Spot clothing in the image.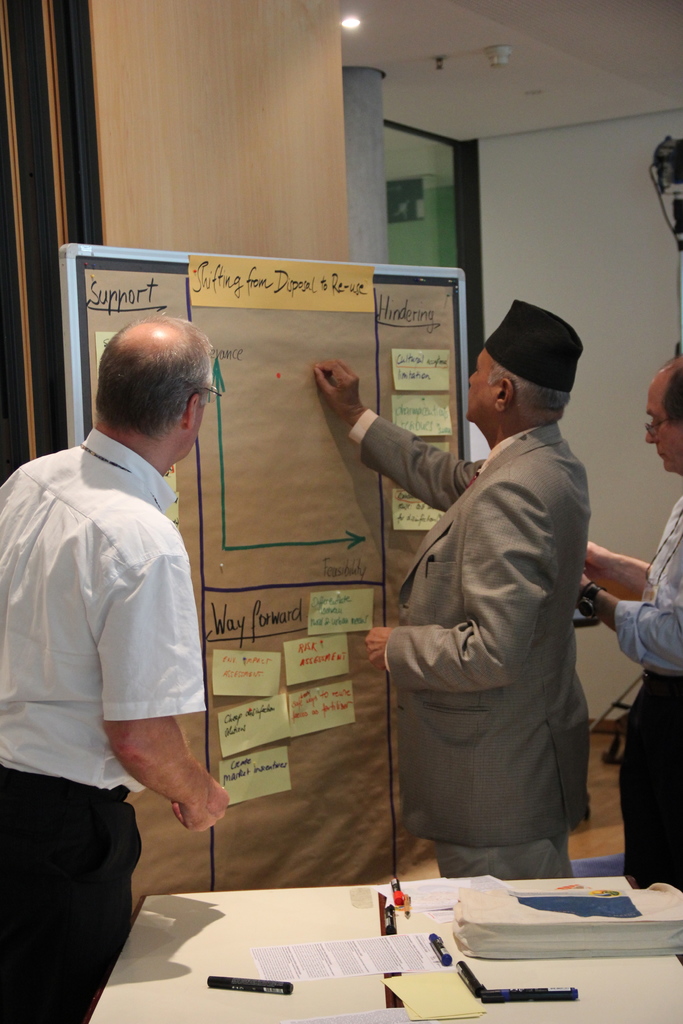
clothing found at select_region(0, 428, 211, 1023).
